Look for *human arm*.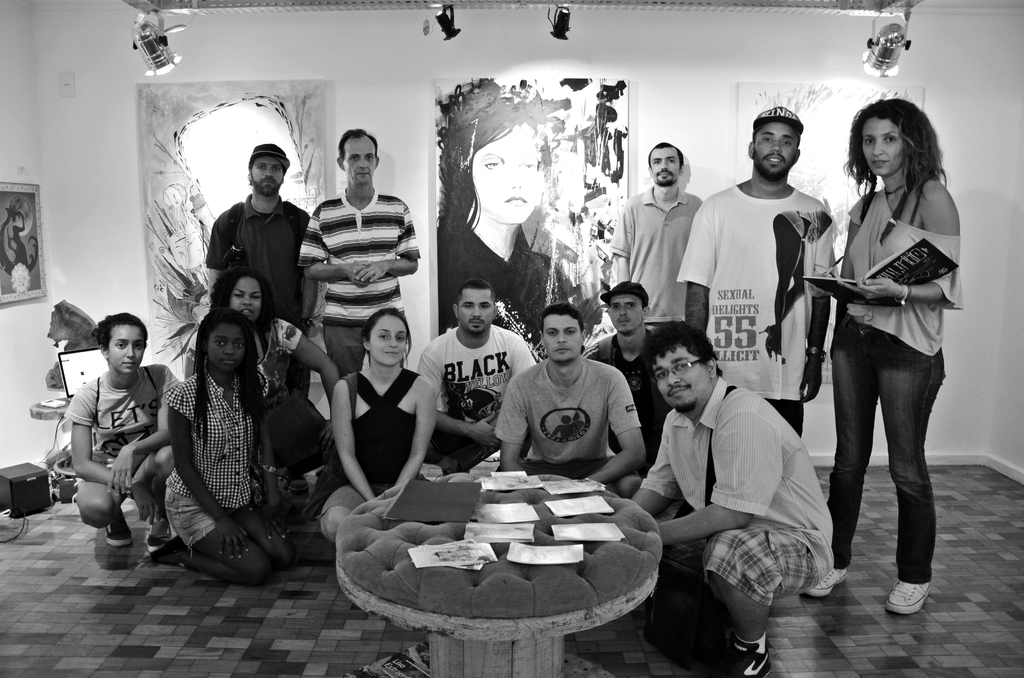
Found: detection(268, 318, 338, 449).
